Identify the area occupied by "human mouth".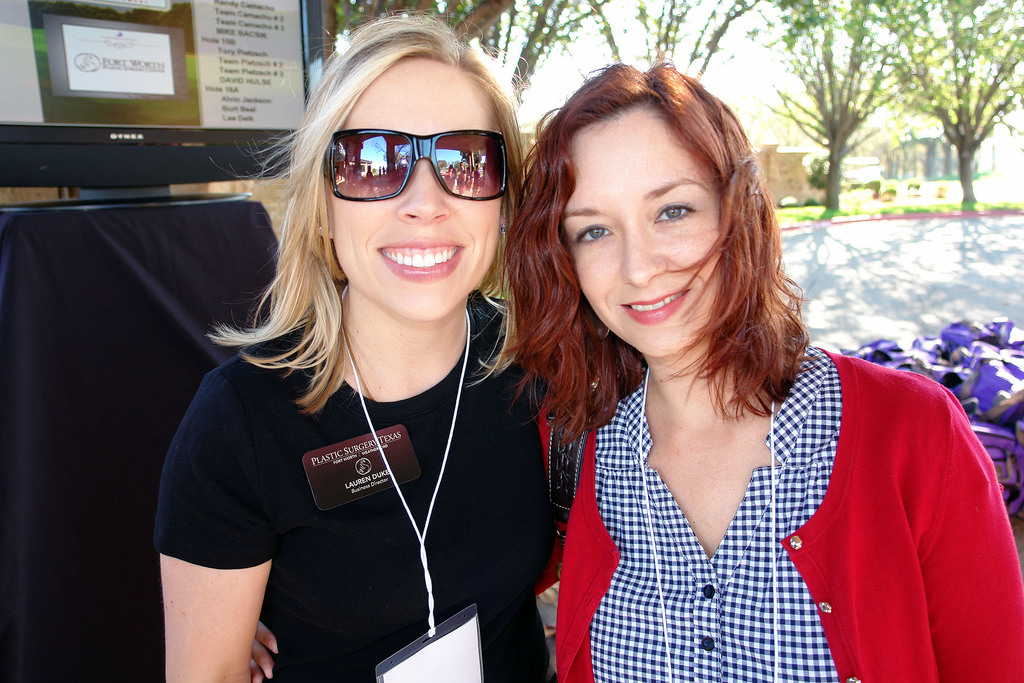
Area: bbox(374, 238, 462, 281).
